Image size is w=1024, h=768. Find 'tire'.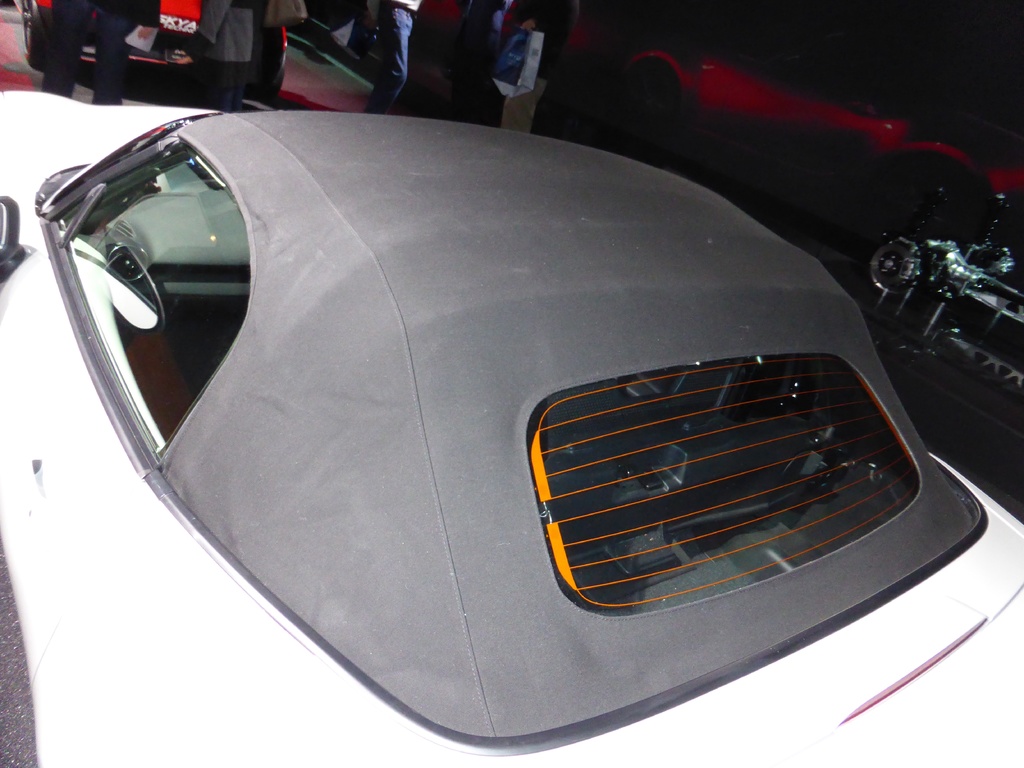
pyautogui.locateOnScreen(883, 175, 956, 237).
